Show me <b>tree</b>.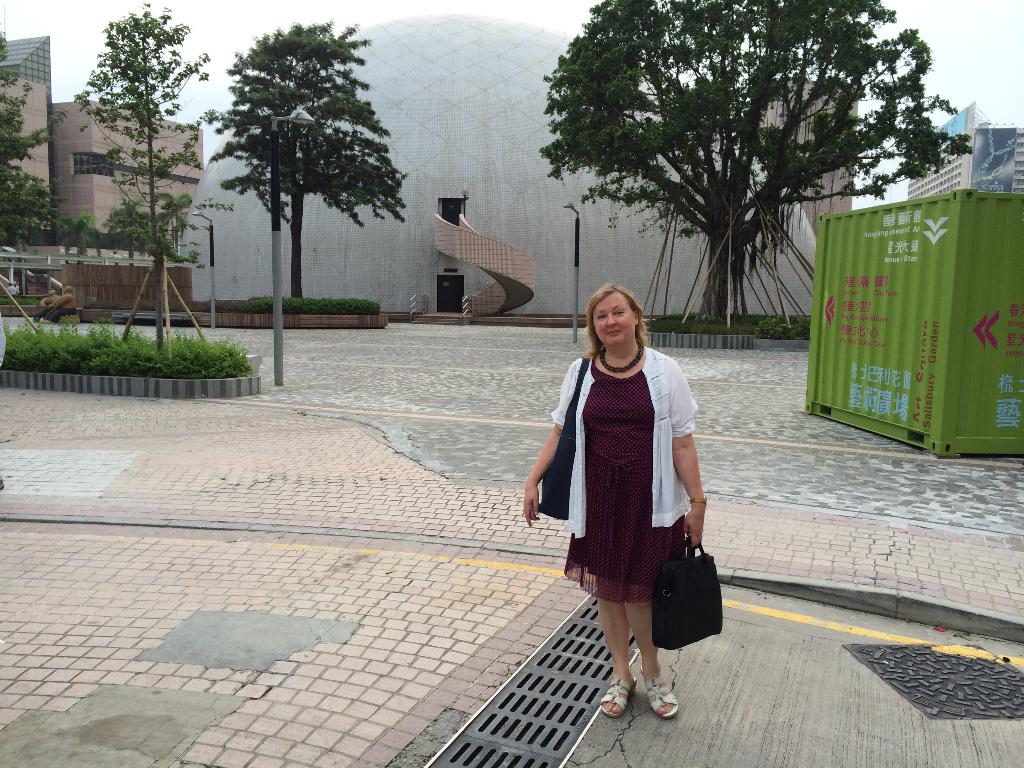
<b>tree</b> is here: 70, 202, 107, 262.
